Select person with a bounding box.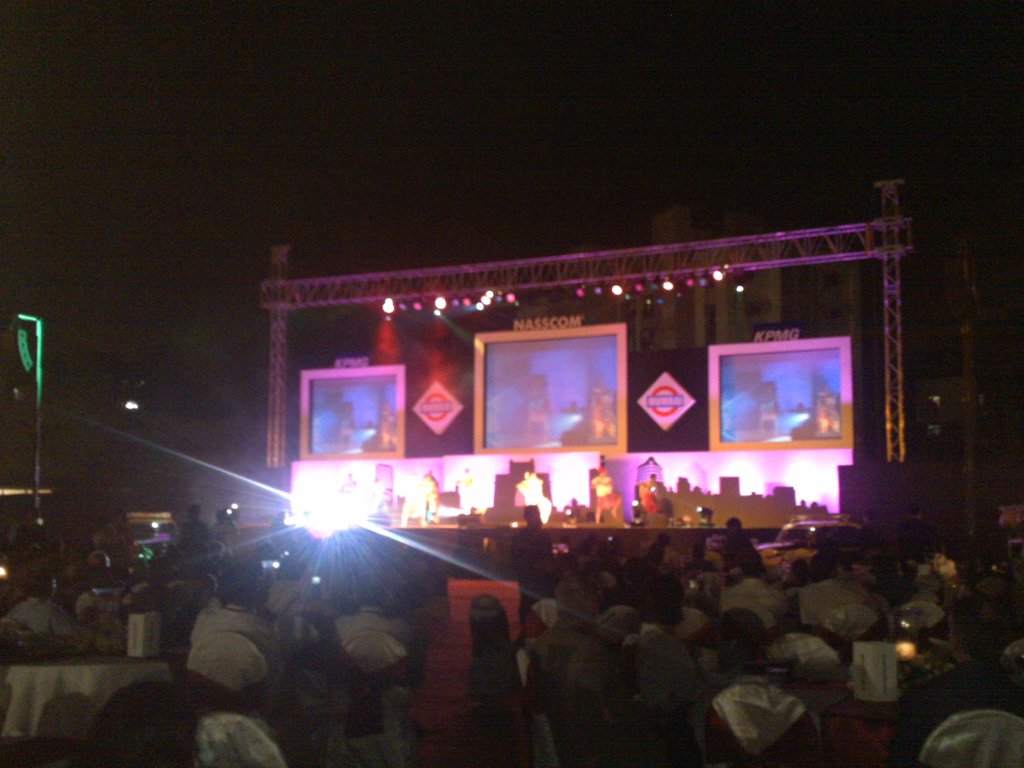
region(586, 464, 625, 524).
